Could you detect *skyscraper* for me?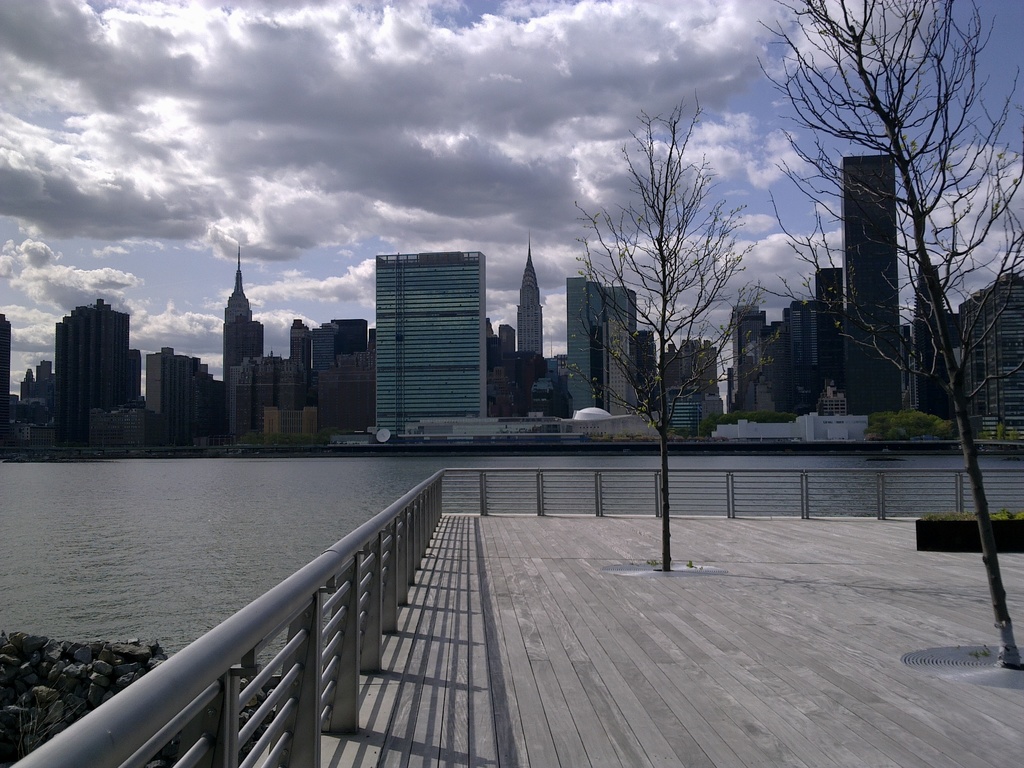
Detection result: rect(289, 317, 313, 367).
